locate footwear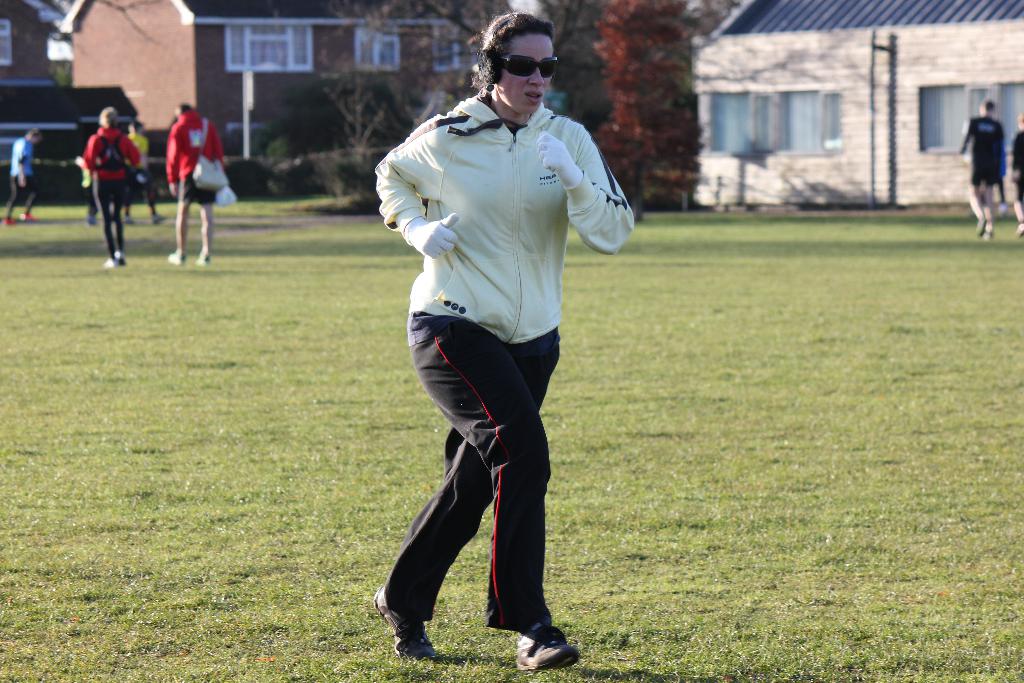
(left=193, top=253, right=212, bottom=270)
